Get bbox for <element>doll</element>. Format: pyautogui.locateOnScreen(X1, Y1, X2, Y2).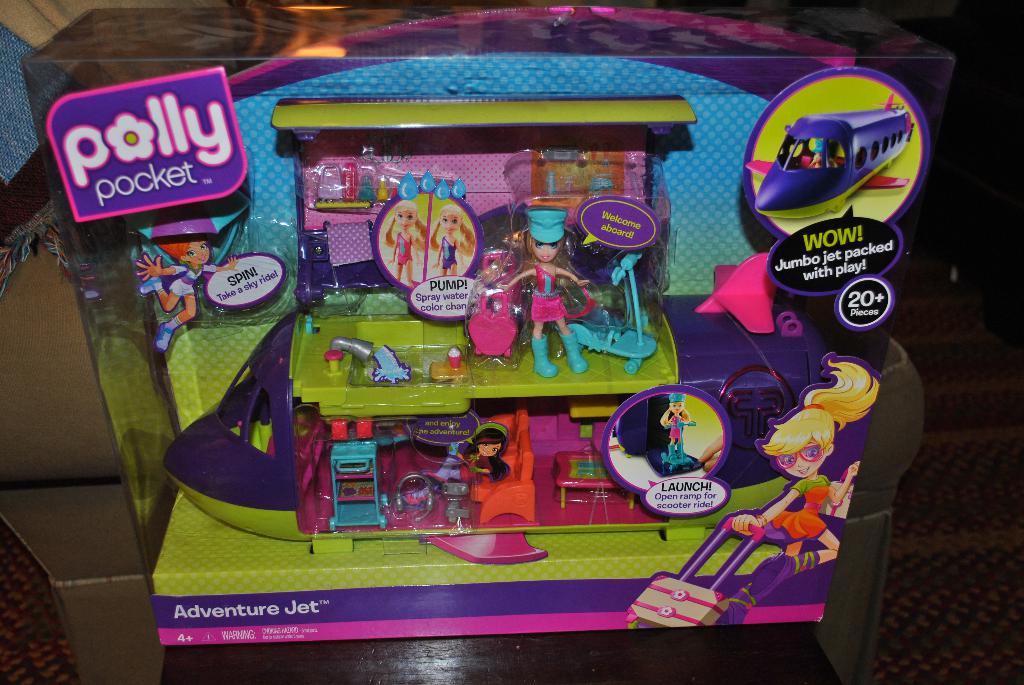
pyautogui.locateOnScreen(652, 390, 689, 472).
